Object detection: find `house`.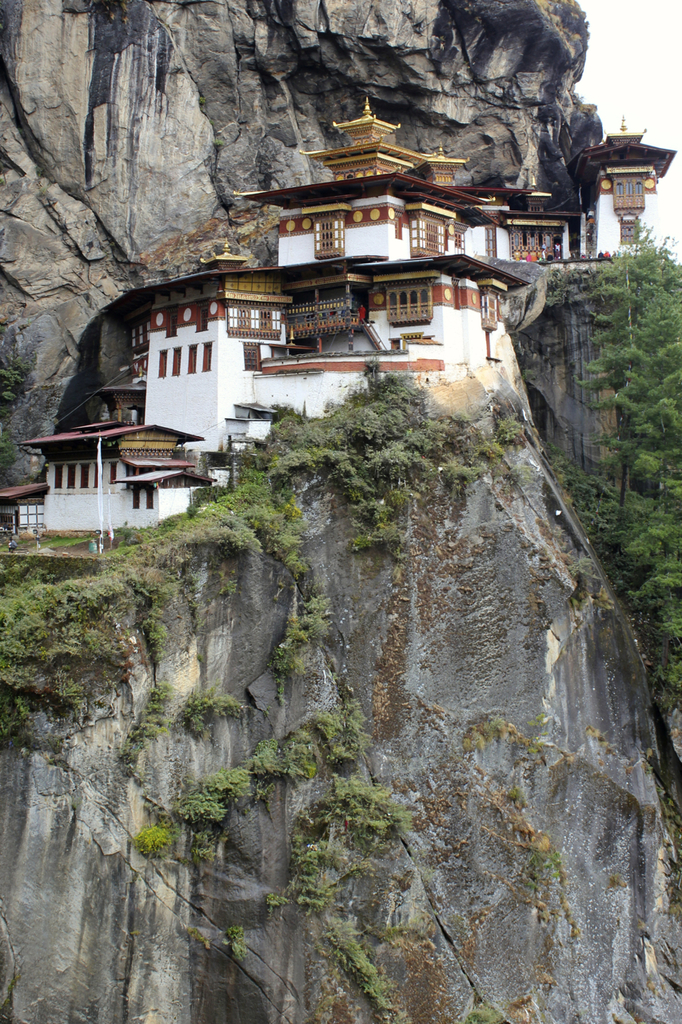
{"left": 568, "top": 116, "right": 676, "bottom": 271}.
